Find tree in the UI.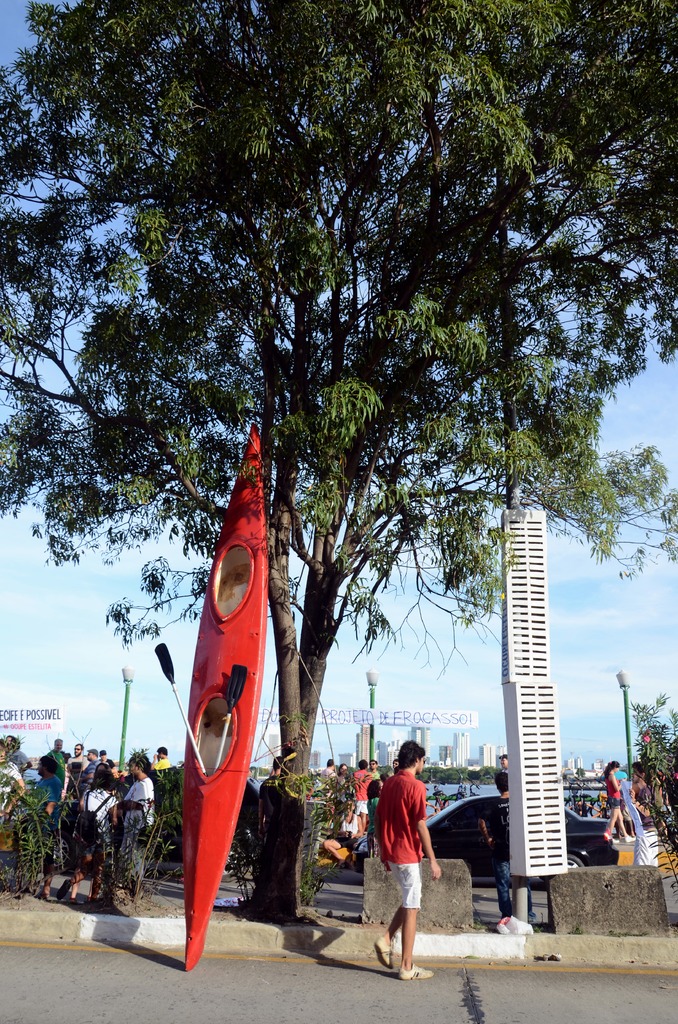
UI element at bbox=(64, 7, 671, 946).
